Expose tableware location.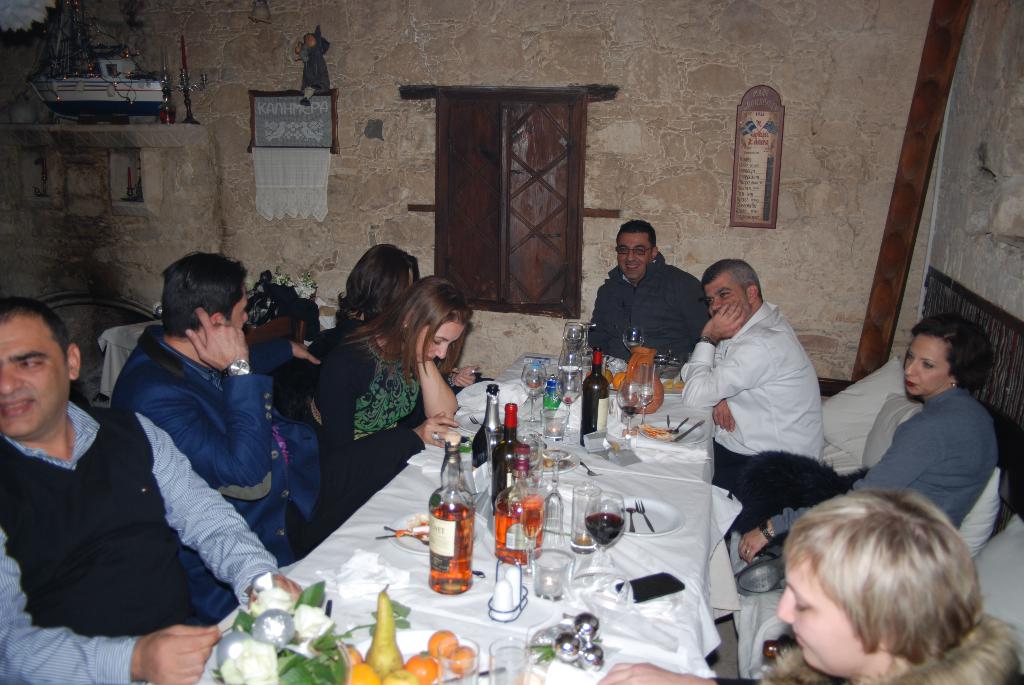
Exposed at {"x1": 557, "y1": 347, "x2": 585, "y2": 377}.
